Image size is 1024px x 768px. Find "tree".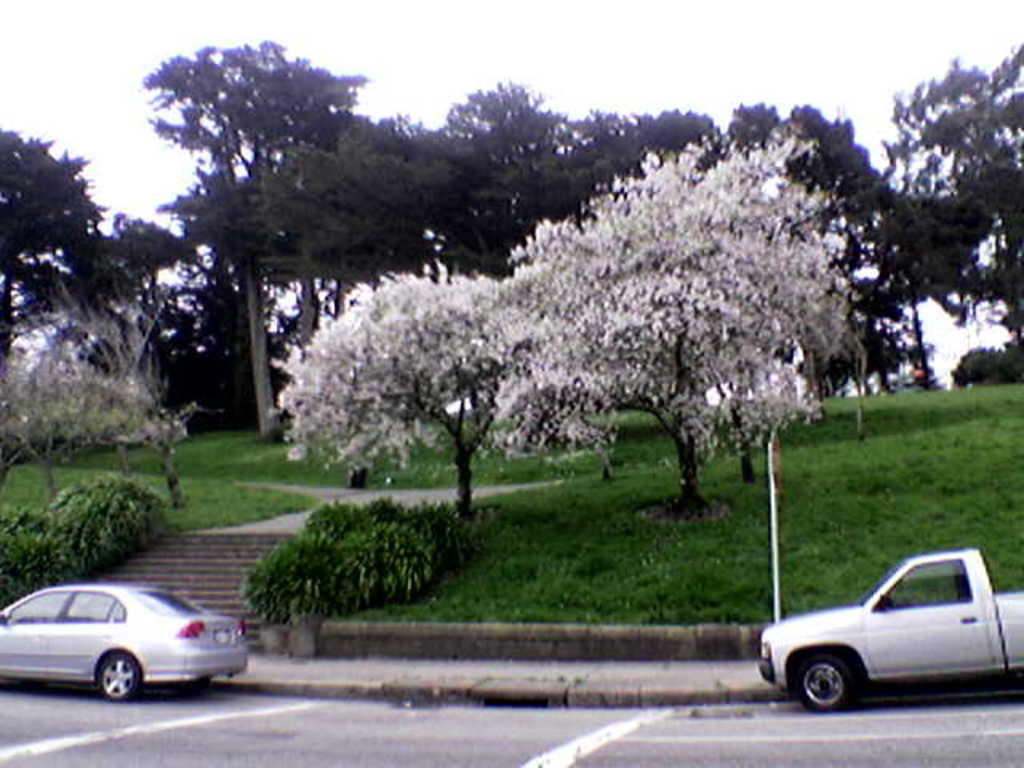
{"x1": 722, "y1": 96, "x2": 902, "y2": 387}.
